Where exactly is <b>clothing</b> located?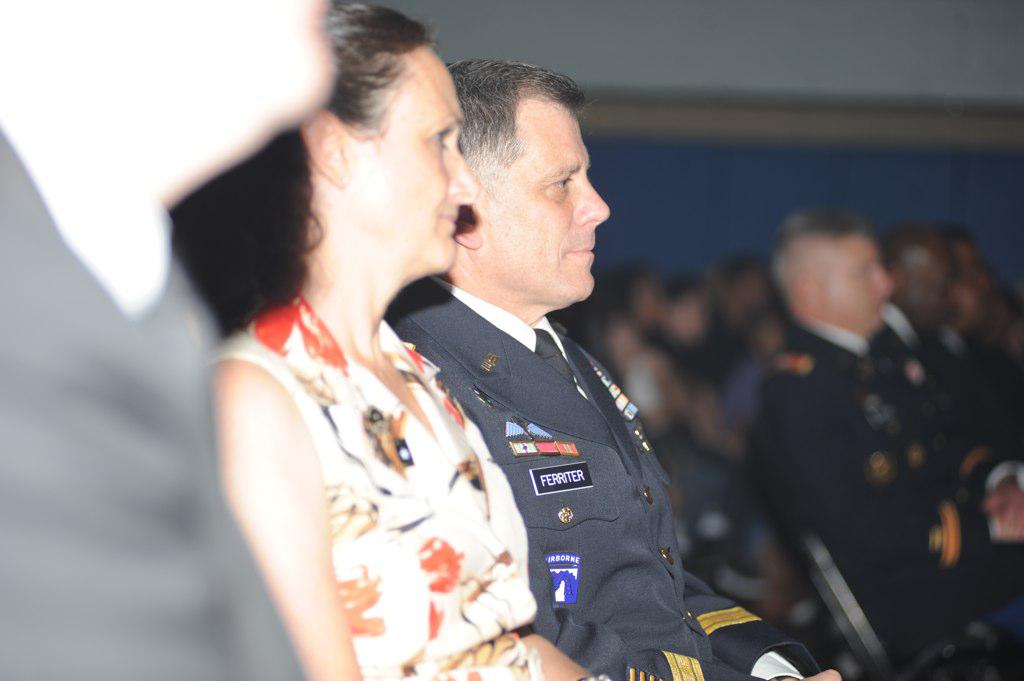
Its bounding box is (762,331,1015,657).
